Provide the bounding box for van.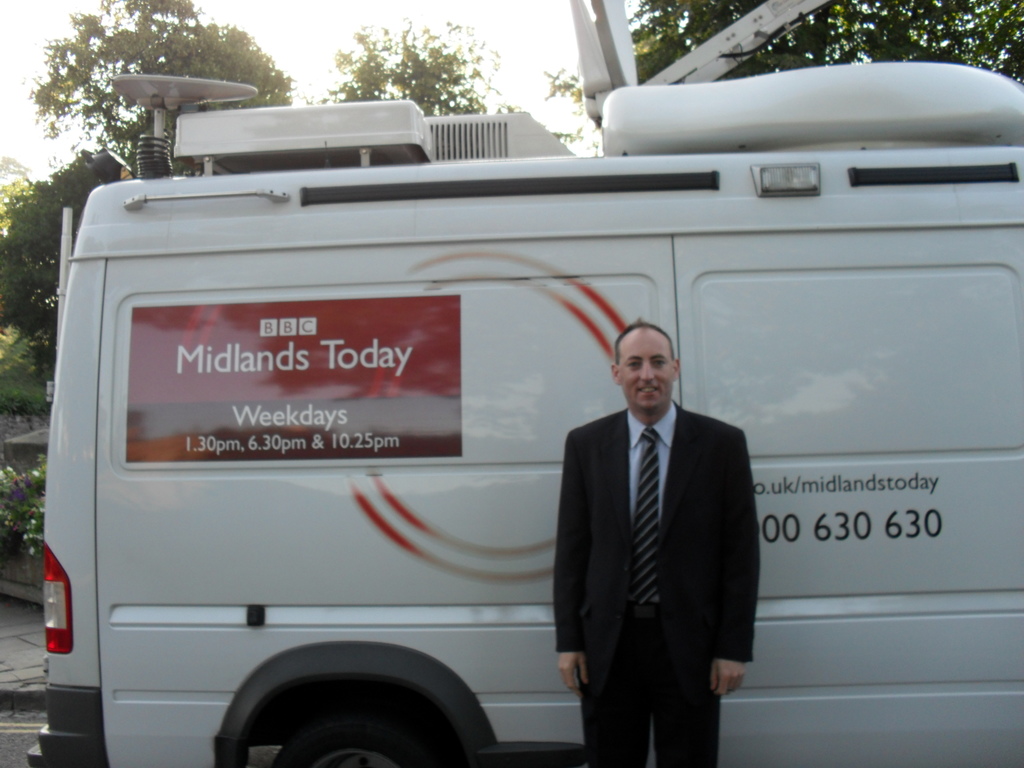
{"left": 24, "top": 0, "right": 1023, "bottom": 767}.
